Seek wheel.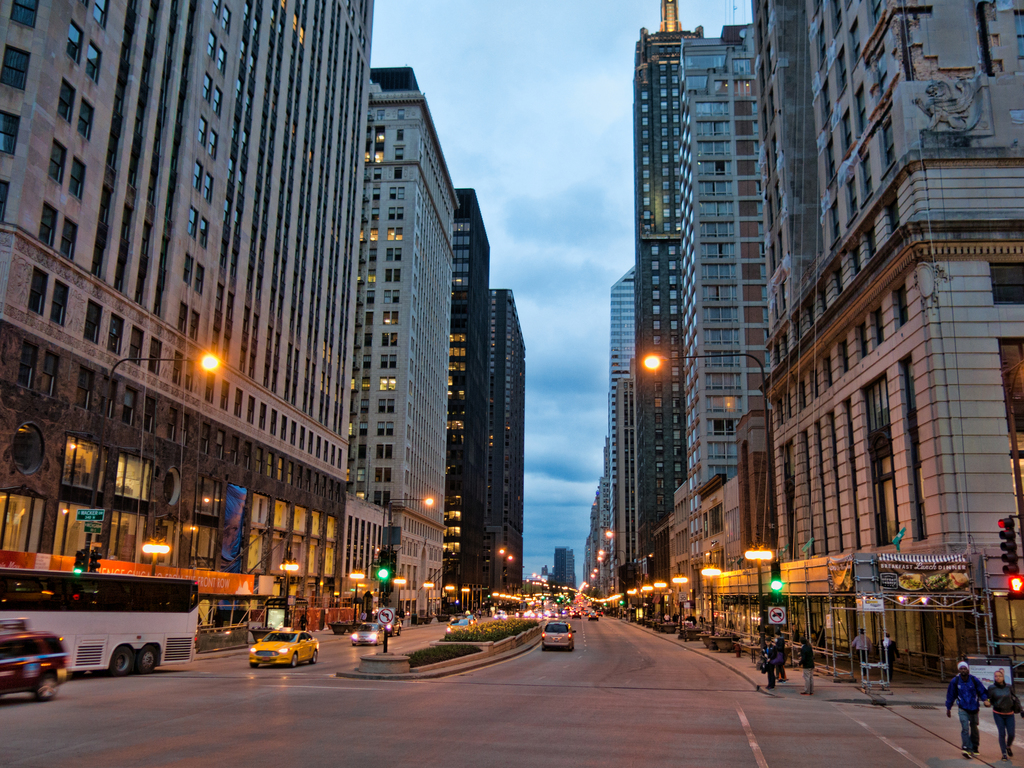
region(140, 646, 157, 671).
